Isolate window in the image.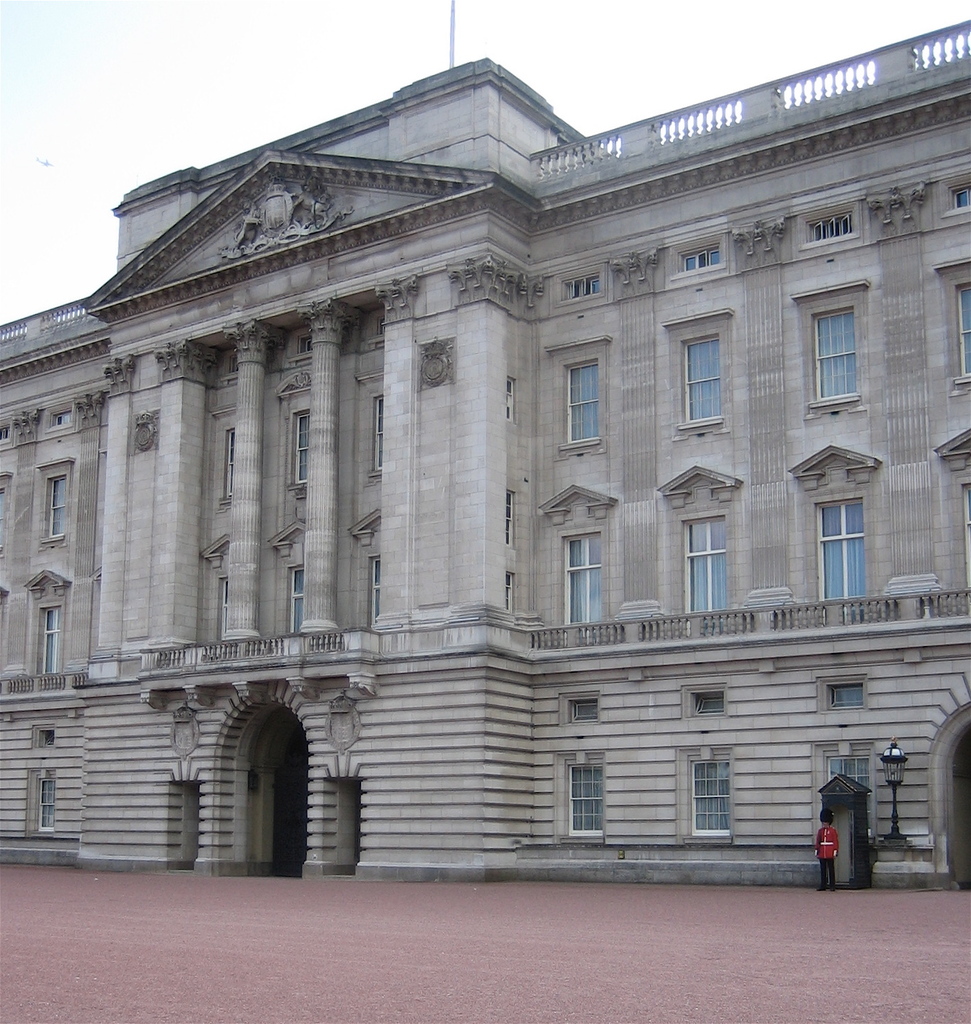
Isolated region: {"left": 563, "top": 530, "right": 604, "bottom": 626}.
